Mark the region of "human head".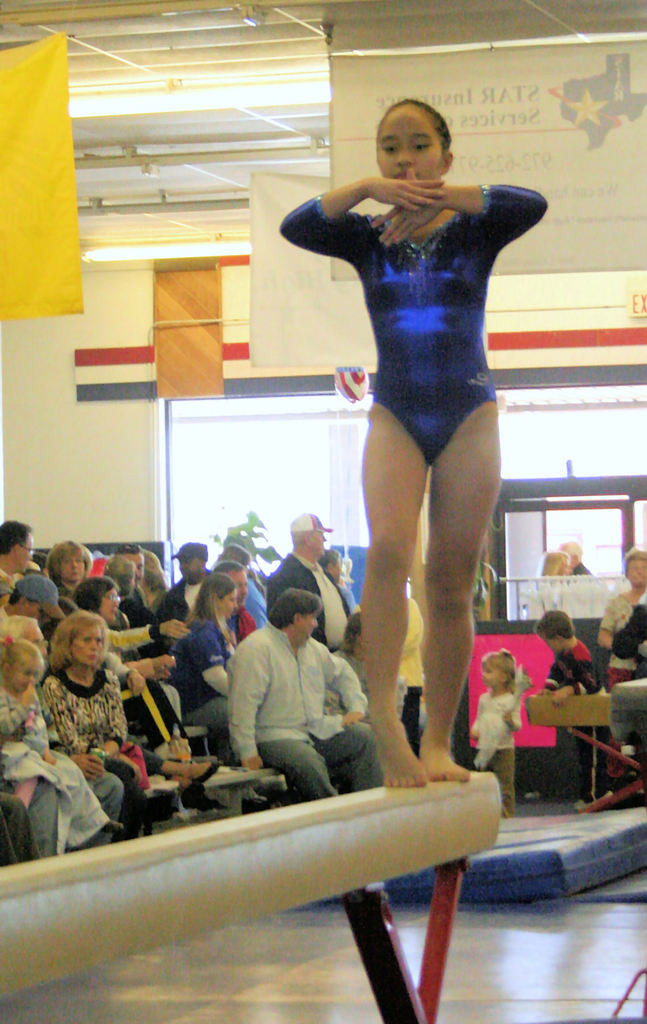
Region: <box>270,589,326,650</box>.
